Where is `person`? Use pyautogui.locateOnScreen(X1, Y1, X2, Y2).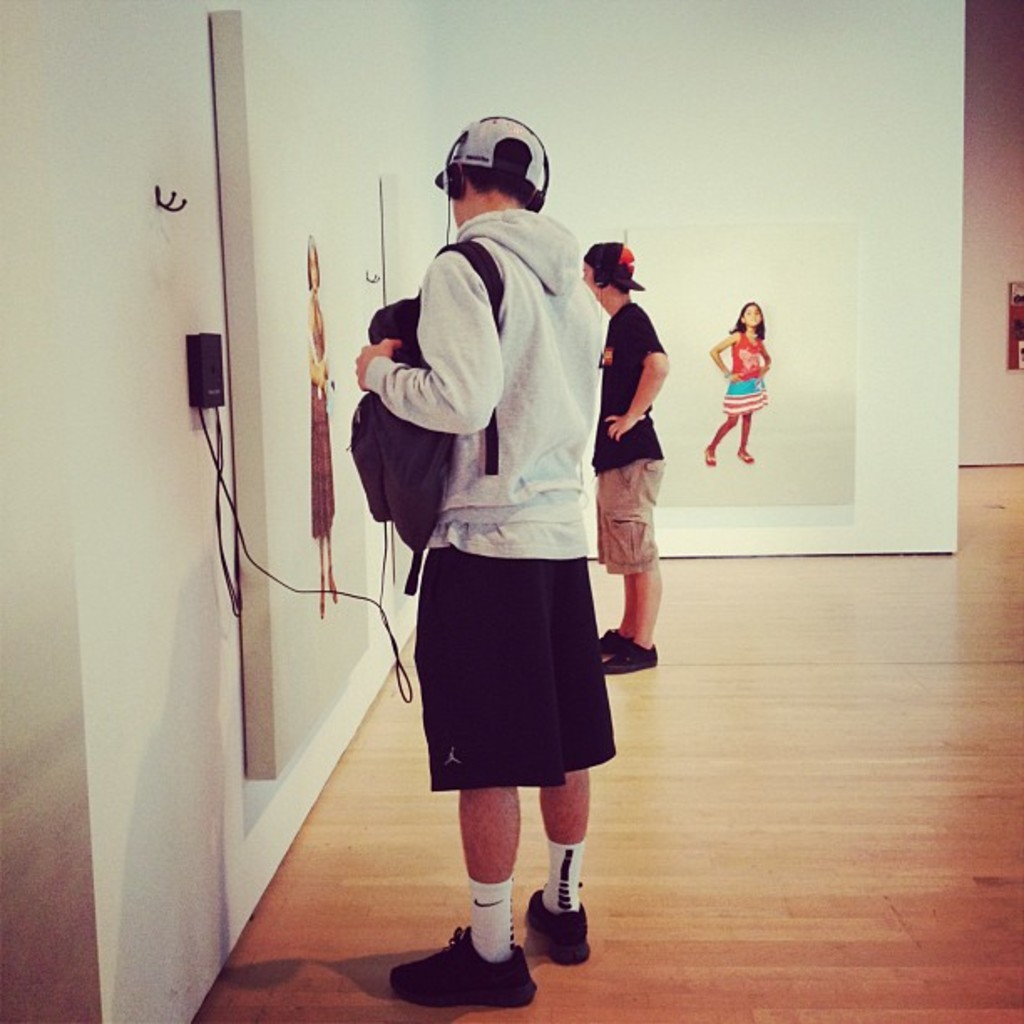
pyautogui.locateOnScreen(577, 243, 674, 678).
